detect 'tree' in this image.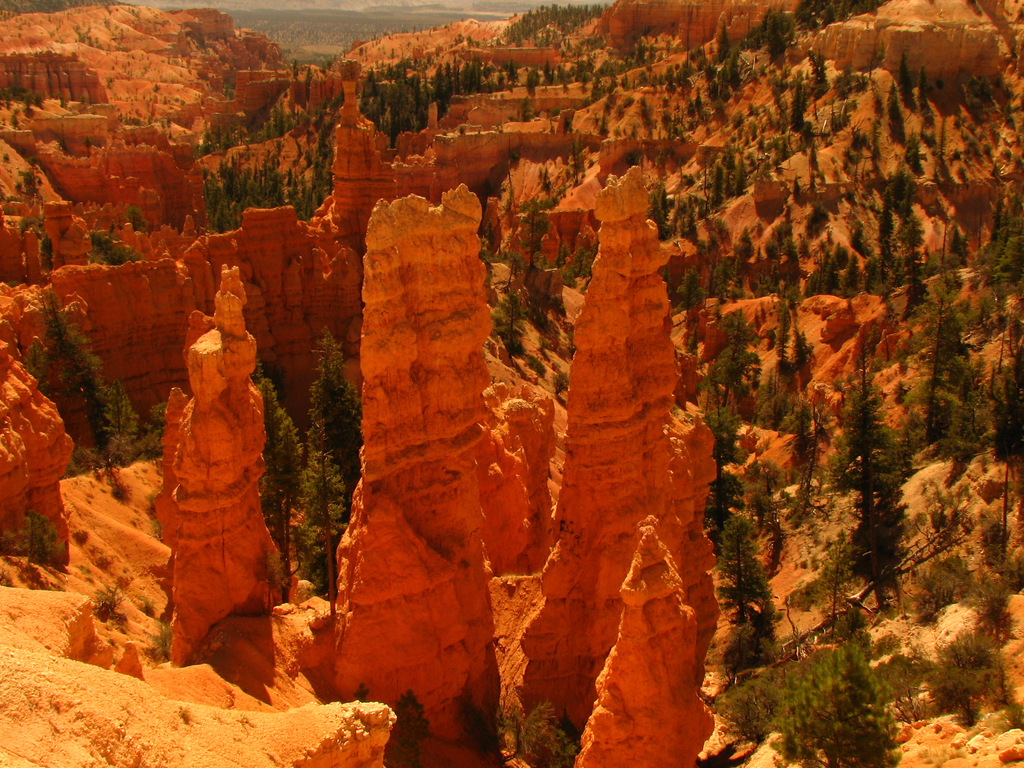
Detection: bbox=[697, 363, 750, 522].
